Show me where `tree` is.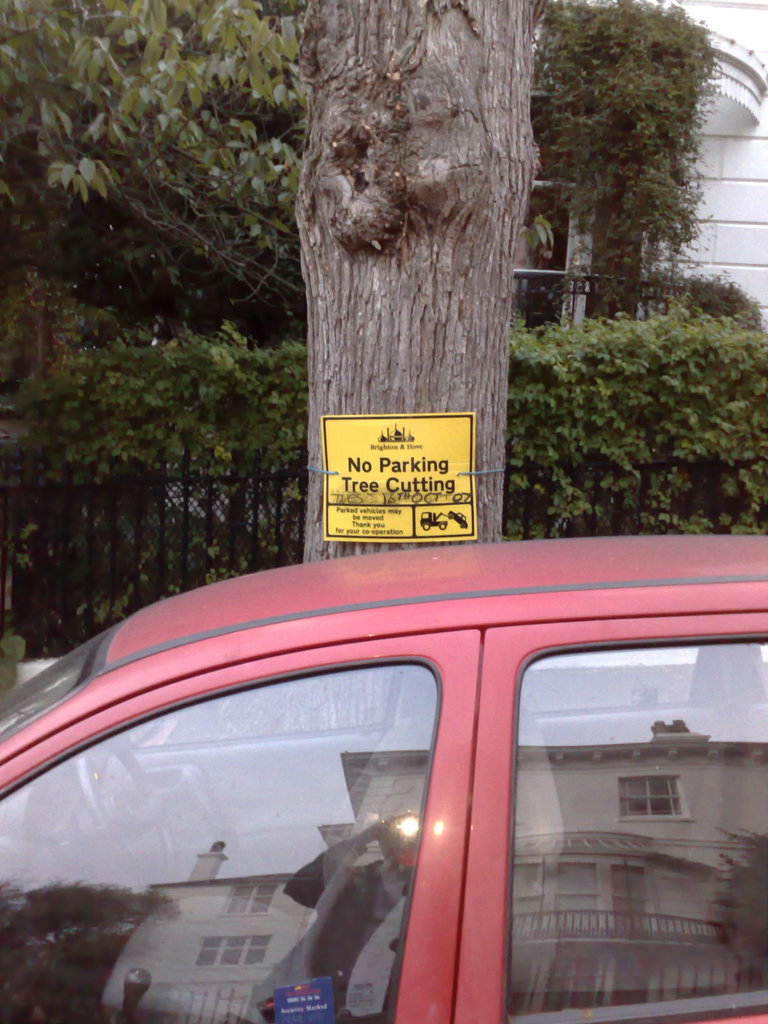
`tree` is at (287,0,530,584).
